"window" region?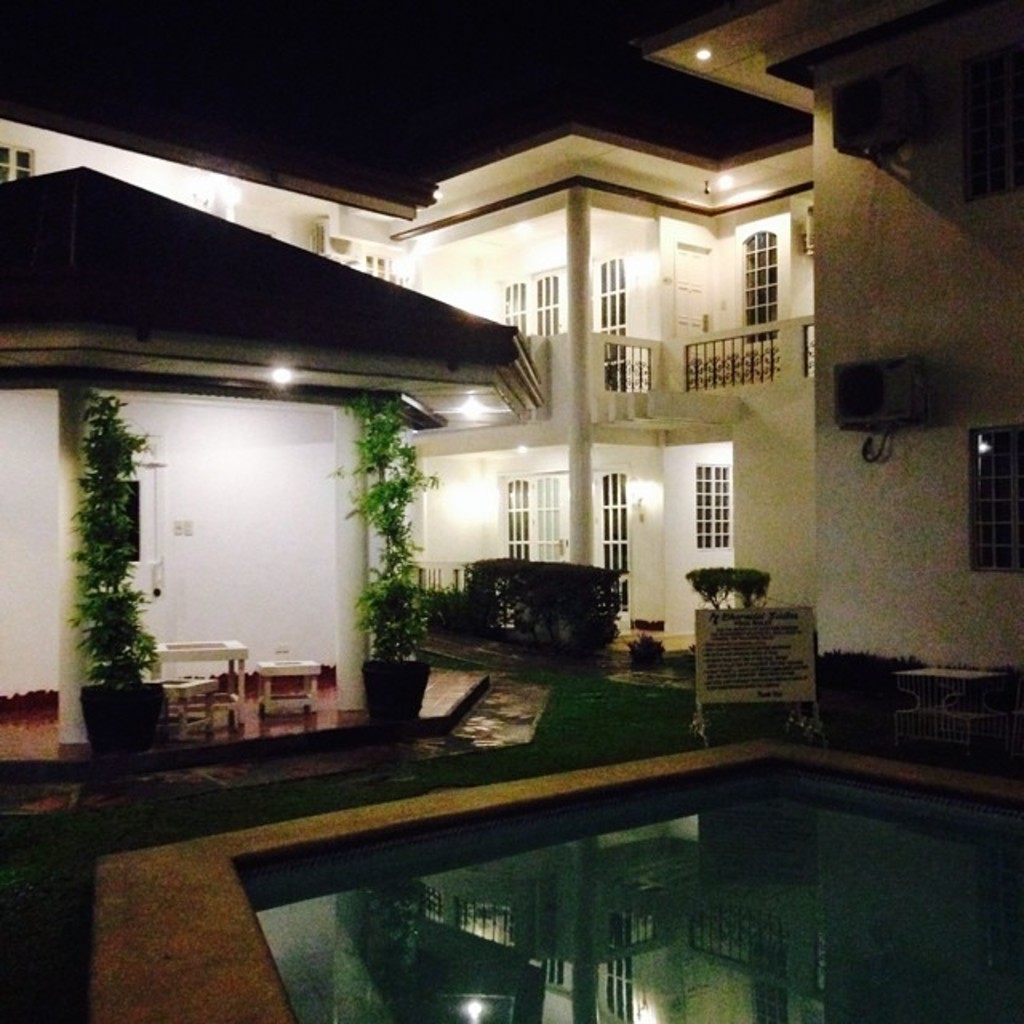
Rect(694, 456, 736, 558)
